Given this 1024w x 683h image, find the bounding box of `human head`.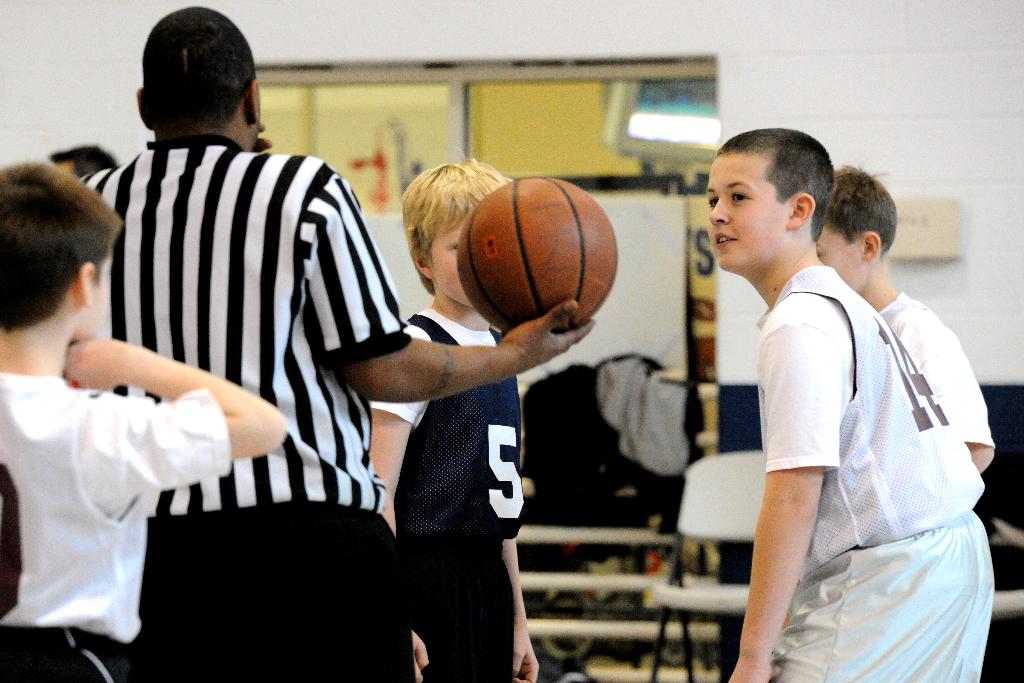
48/137/115/182.
